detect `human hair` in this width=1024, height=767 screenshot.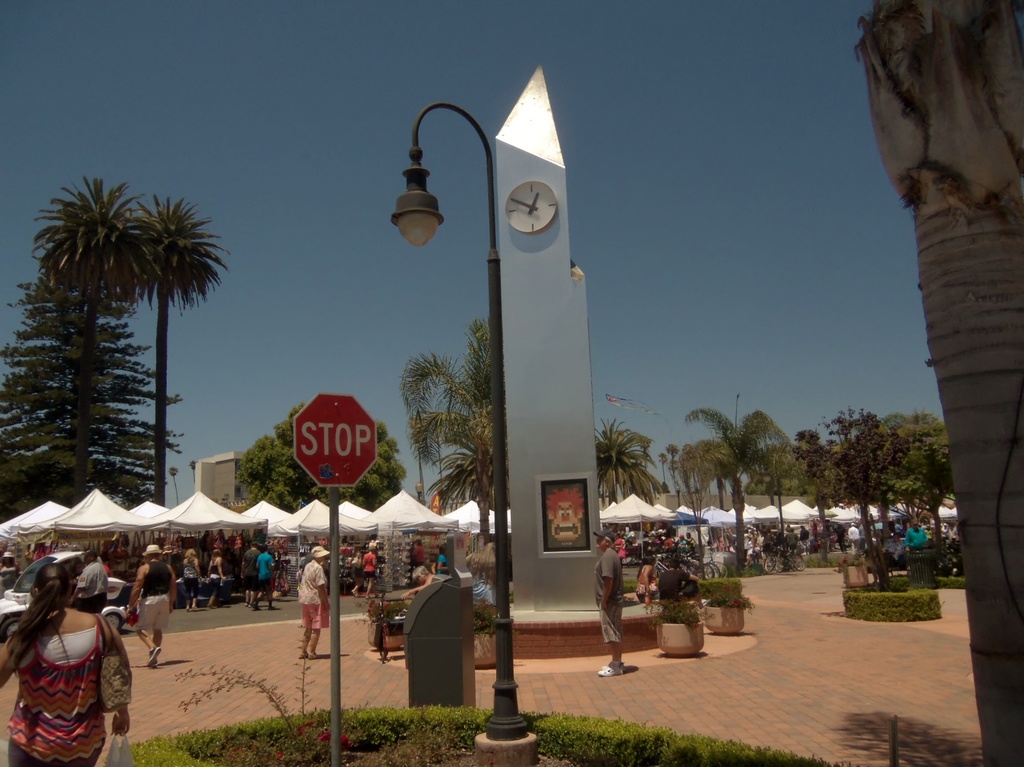
Detection: {"x1": 369, "y1": 545, "x2": 378, "y2": 554}.
